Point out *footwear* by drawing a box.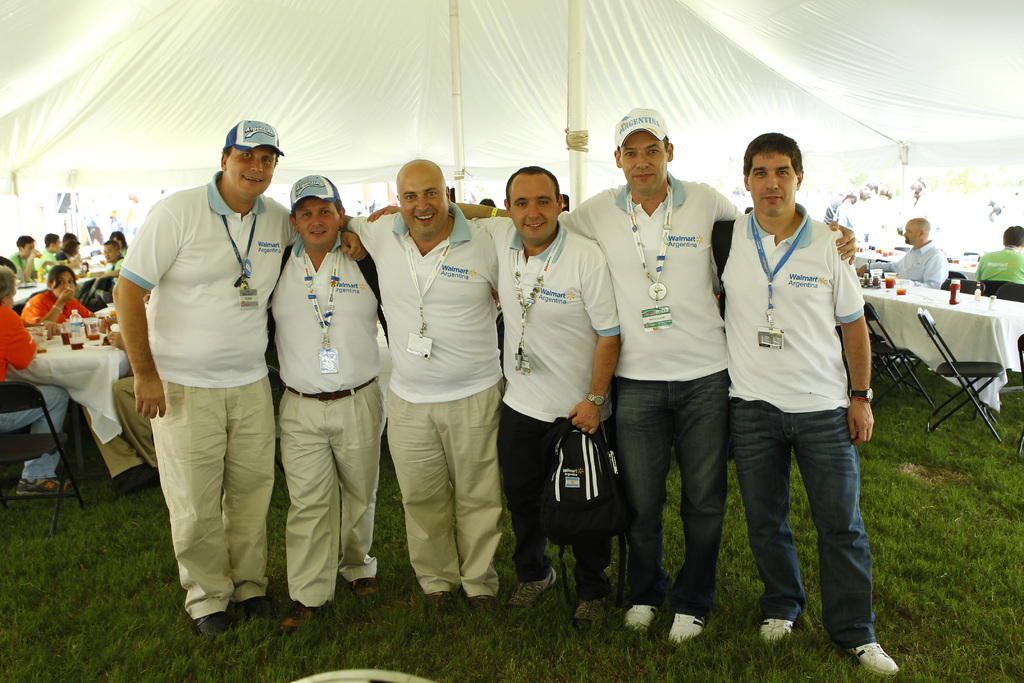
228:598:269:637.
